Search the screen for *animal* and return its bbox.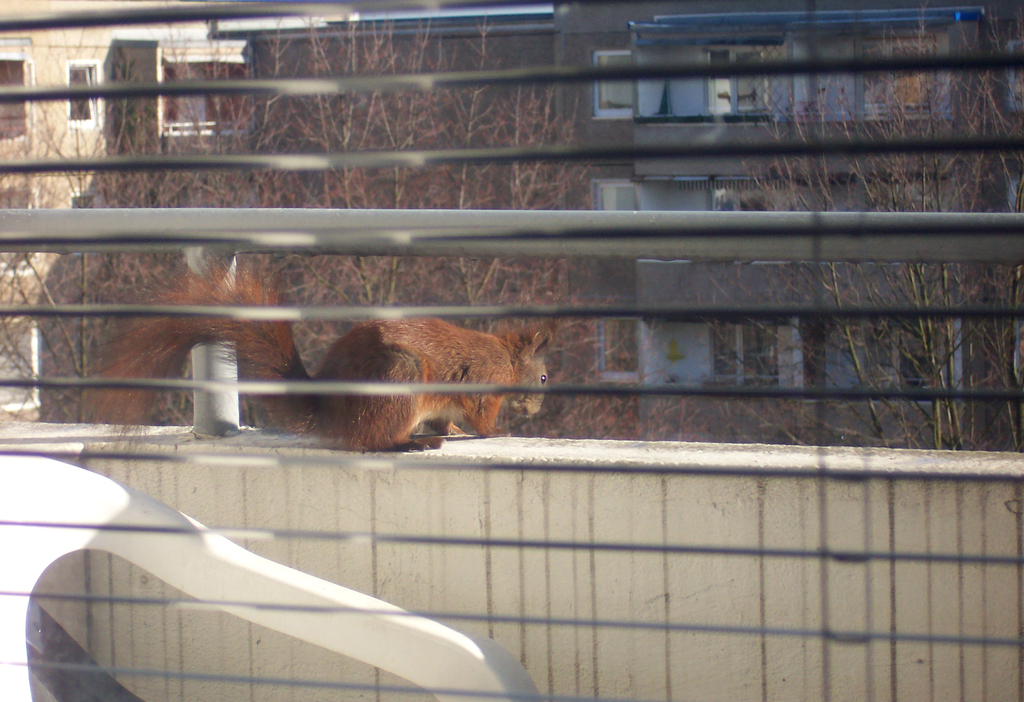
Found: 72, 253, 556, 456.
